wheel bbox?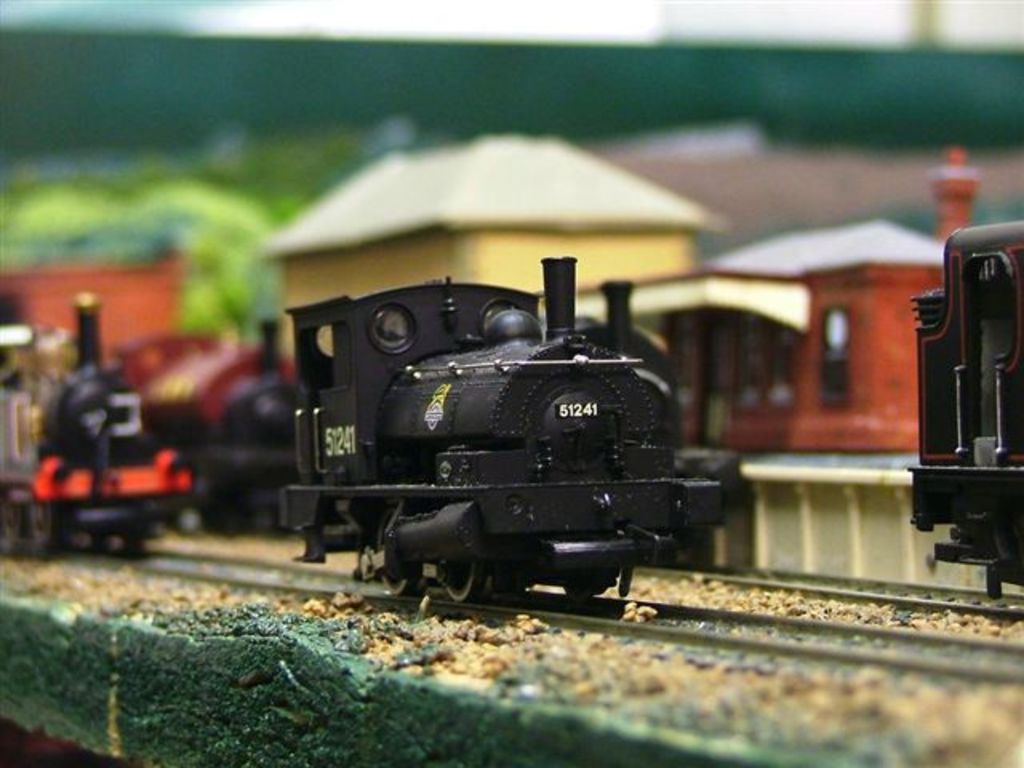
crop(382, 507, 421, 598)
